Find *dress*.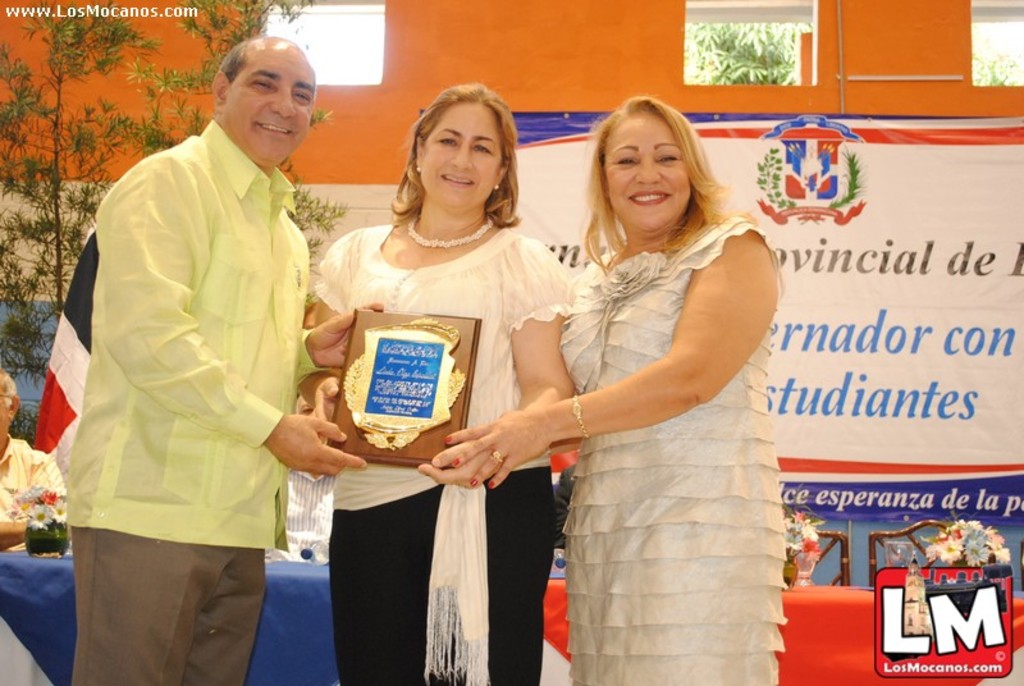
{"x1": 539, "y1": 91, "x2": 797, "y2": 685}.
